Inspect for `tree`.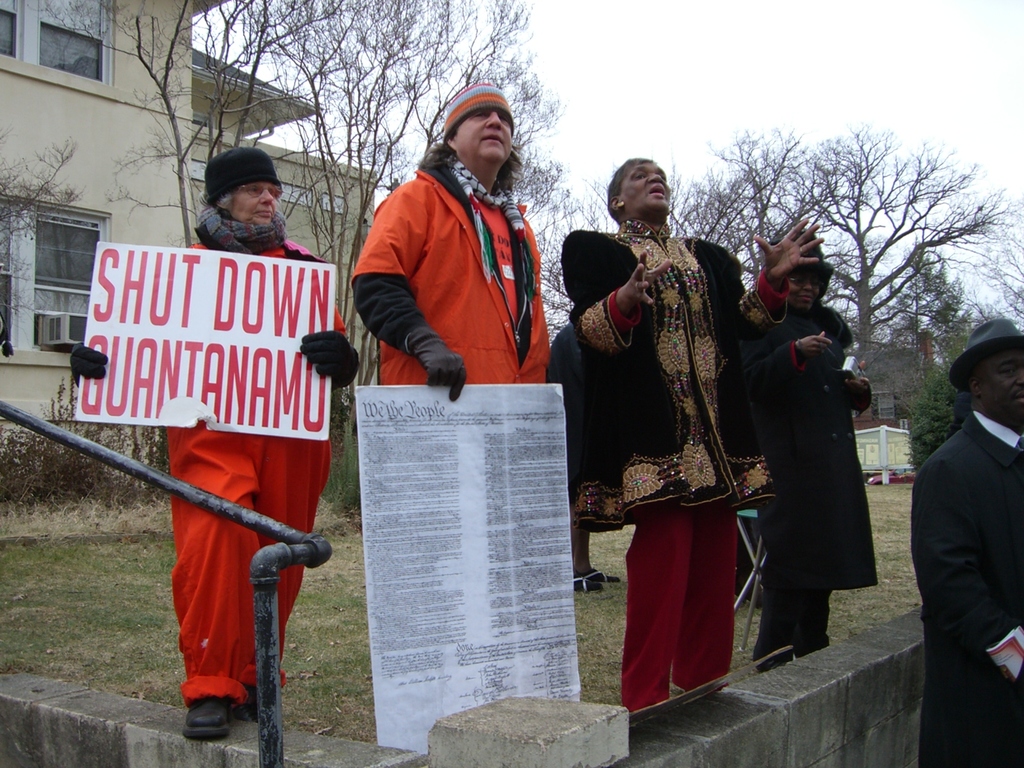
Inspection: (x1=0, y1=129, x2=86, y2=327).
